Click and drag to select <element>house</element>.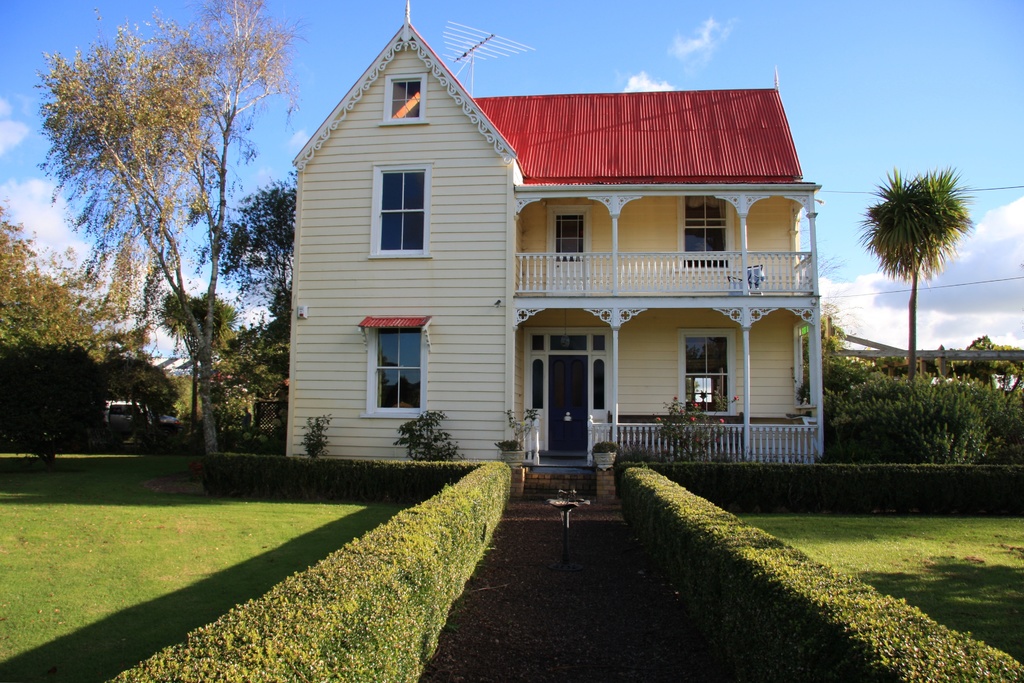
Selection: <region>290, 47, 851, 492</region>.
